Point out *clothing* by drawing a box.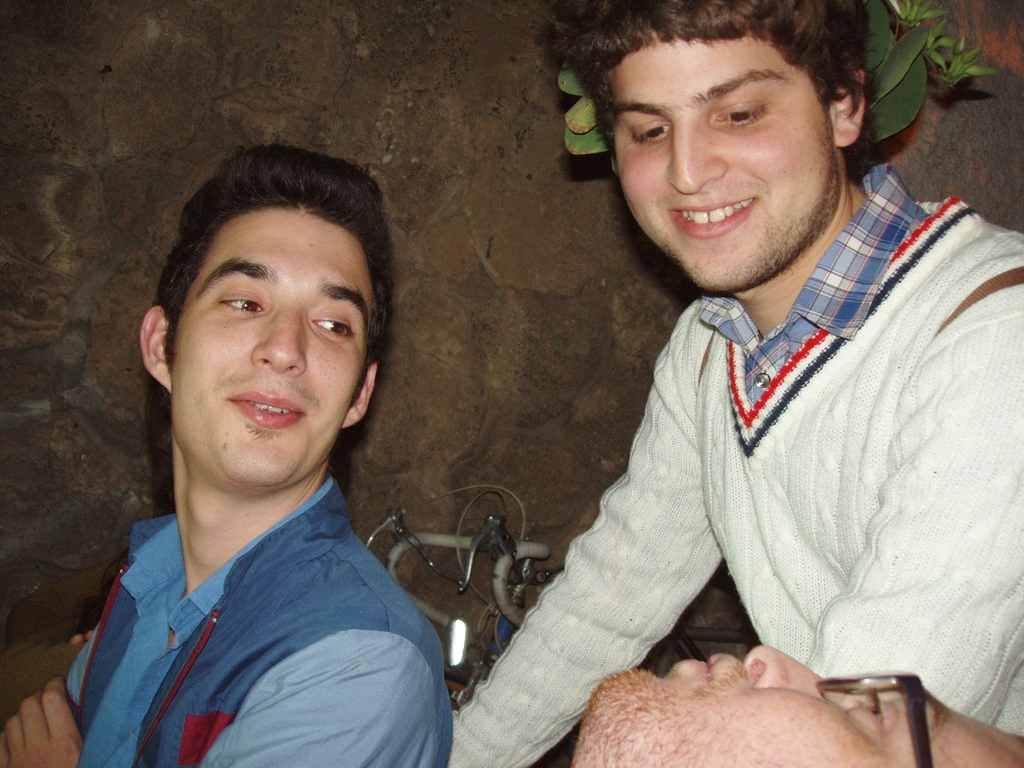
[55, 470, 454, 767].
